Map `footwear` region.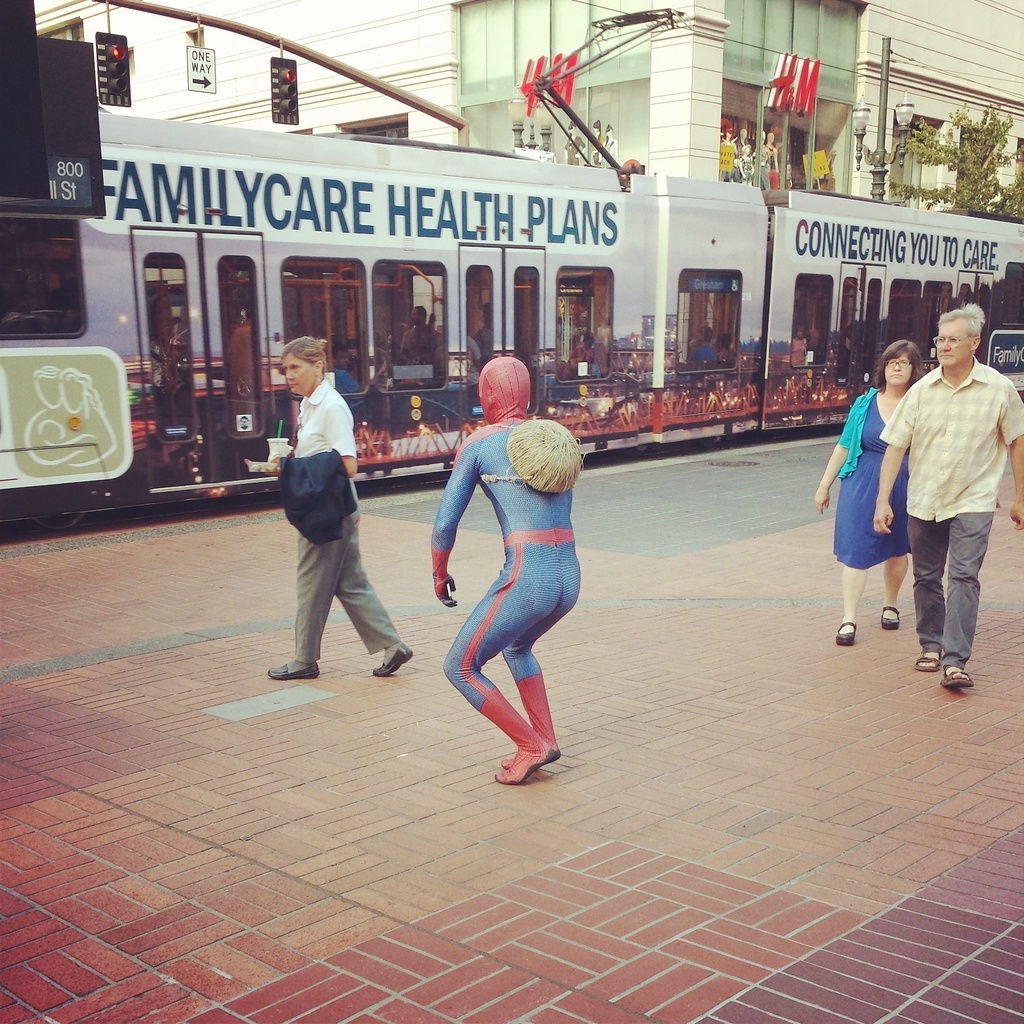
Mapped to x1=883 y1=604 x2=902 y2=631.
